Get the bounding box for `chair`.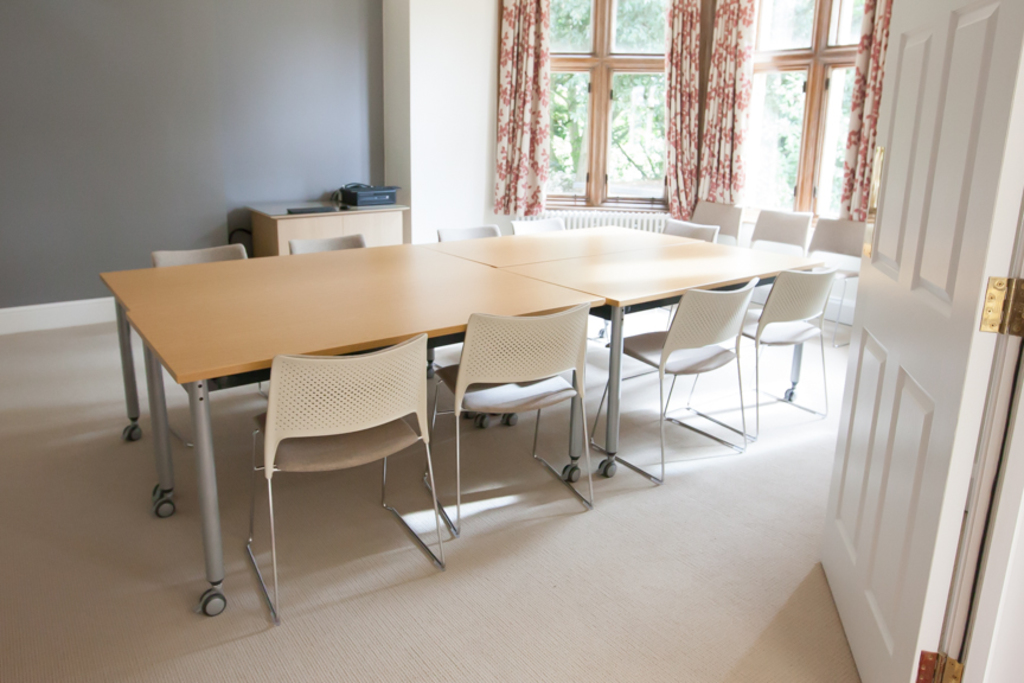
437,222,498,376.
